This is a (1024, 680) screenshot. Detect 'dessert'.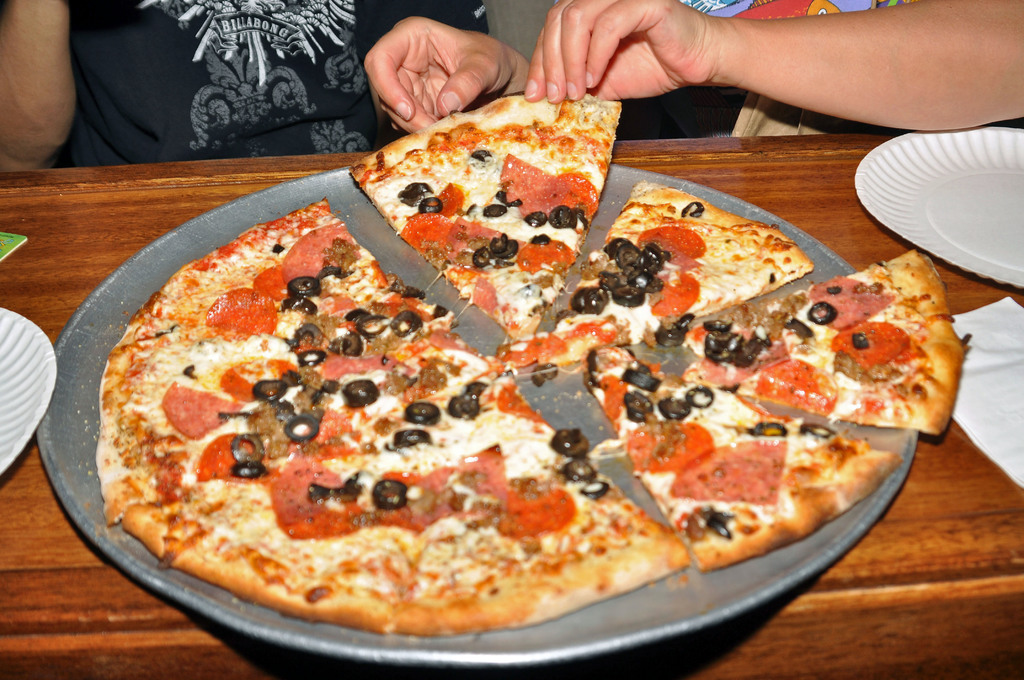
crop(350, 93, 618, 342).
